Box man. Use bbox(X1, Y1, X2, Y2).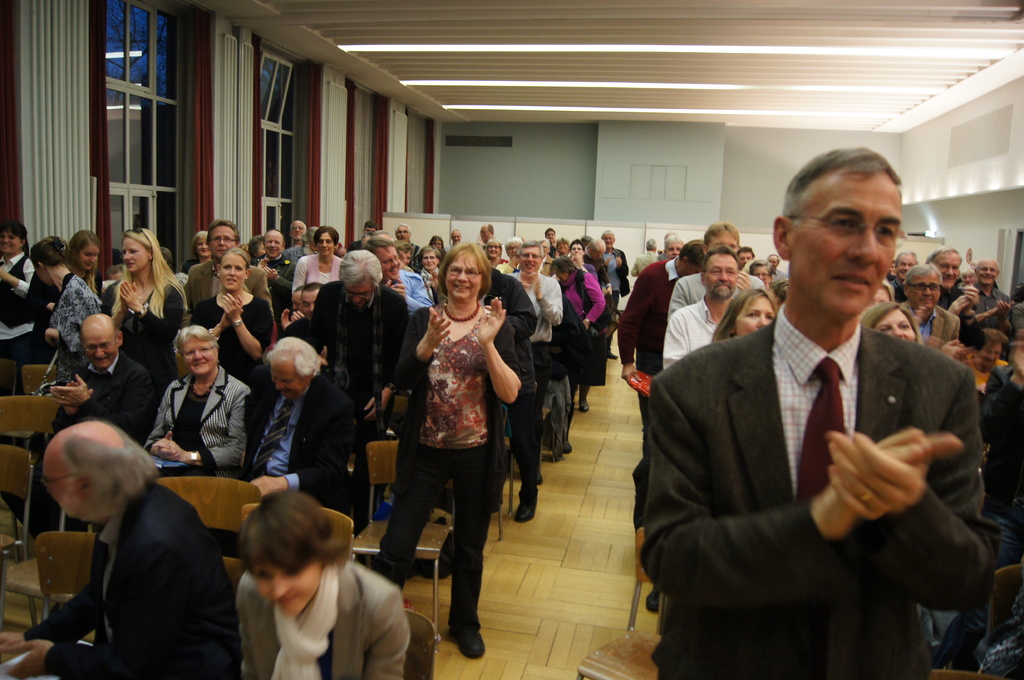
bbox(660, 245, 746, 372).
